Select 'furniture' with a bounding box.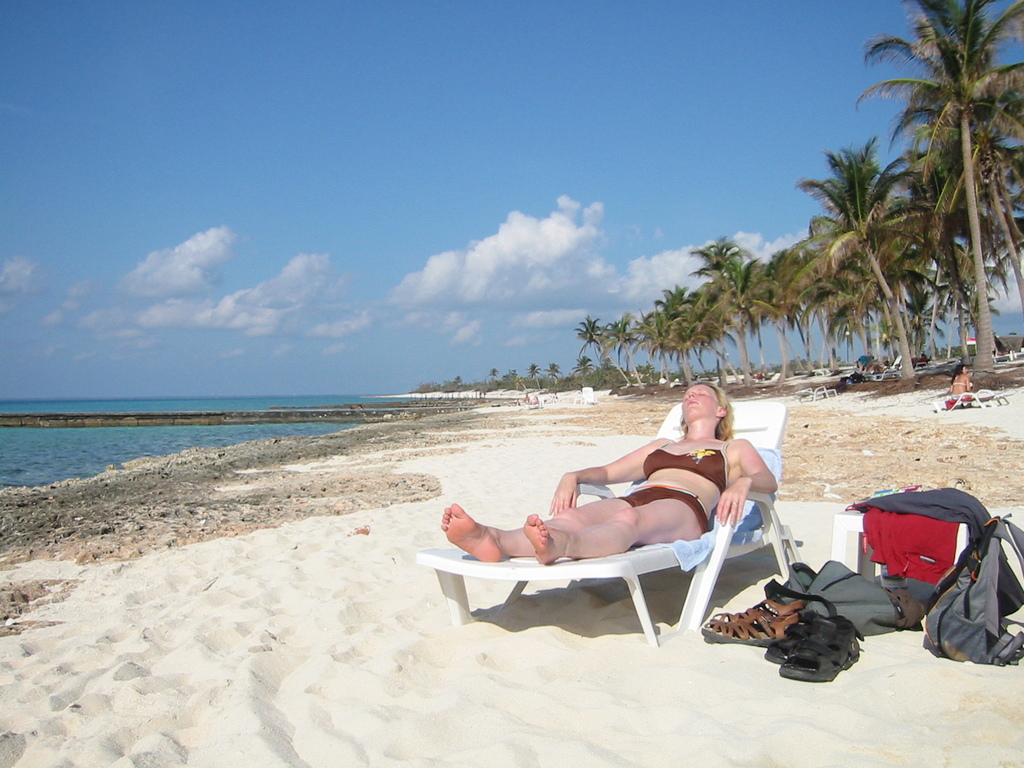
<bbox>865, 355, 900, 382</bbox>.
